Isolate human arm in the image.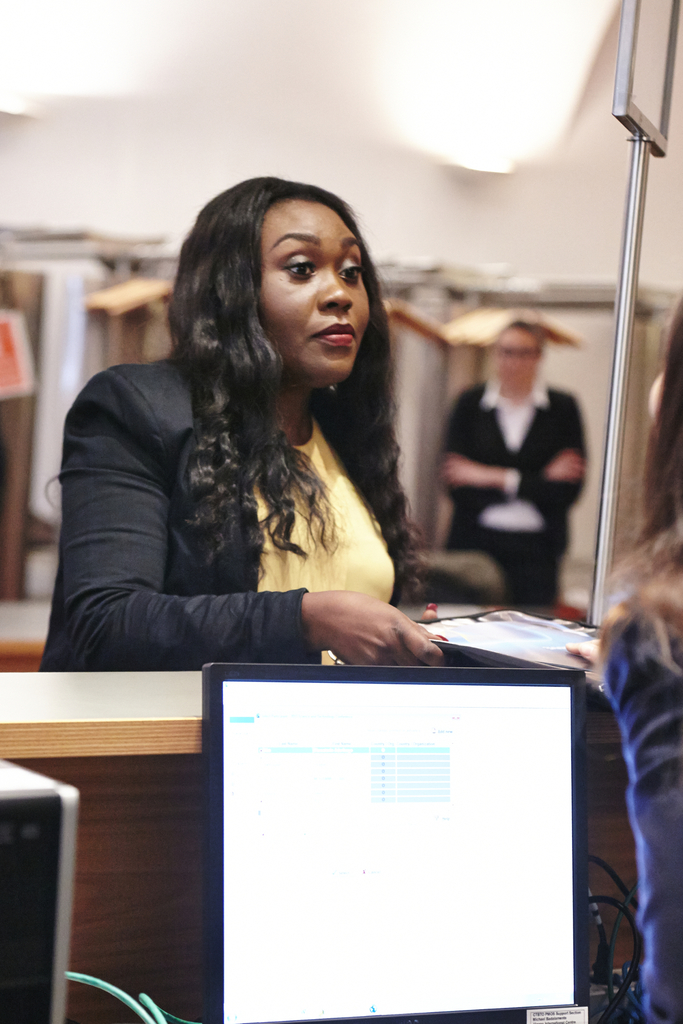
Isolated region: [left=442, top=376, right=595, bottom=508].
